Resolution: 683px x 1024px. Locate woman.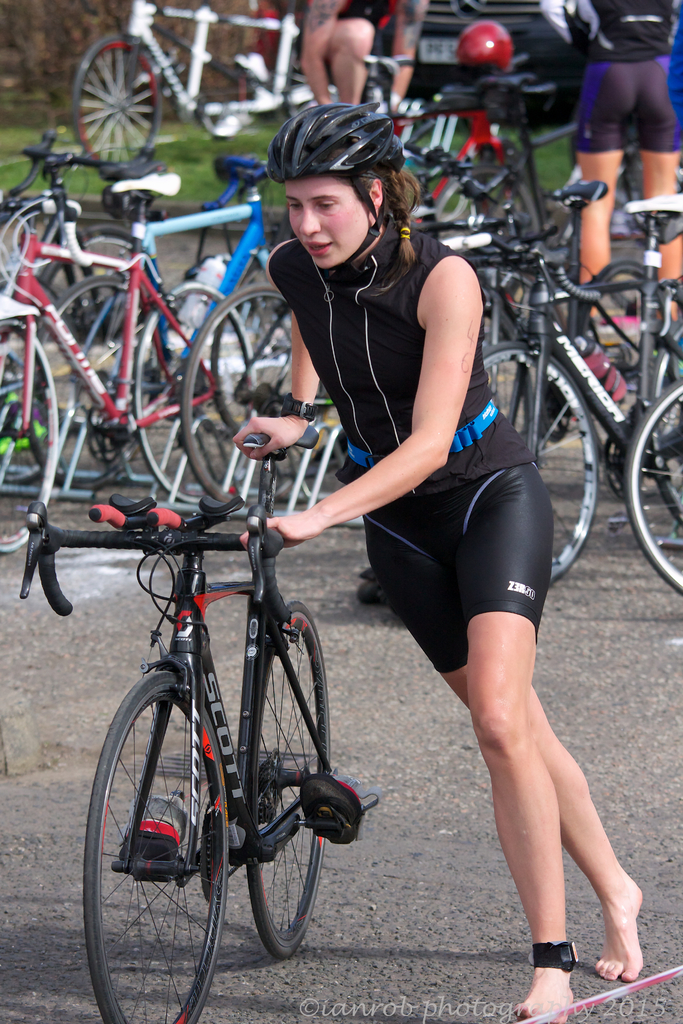
left=274, top=11, right=609, bottom=1023.
